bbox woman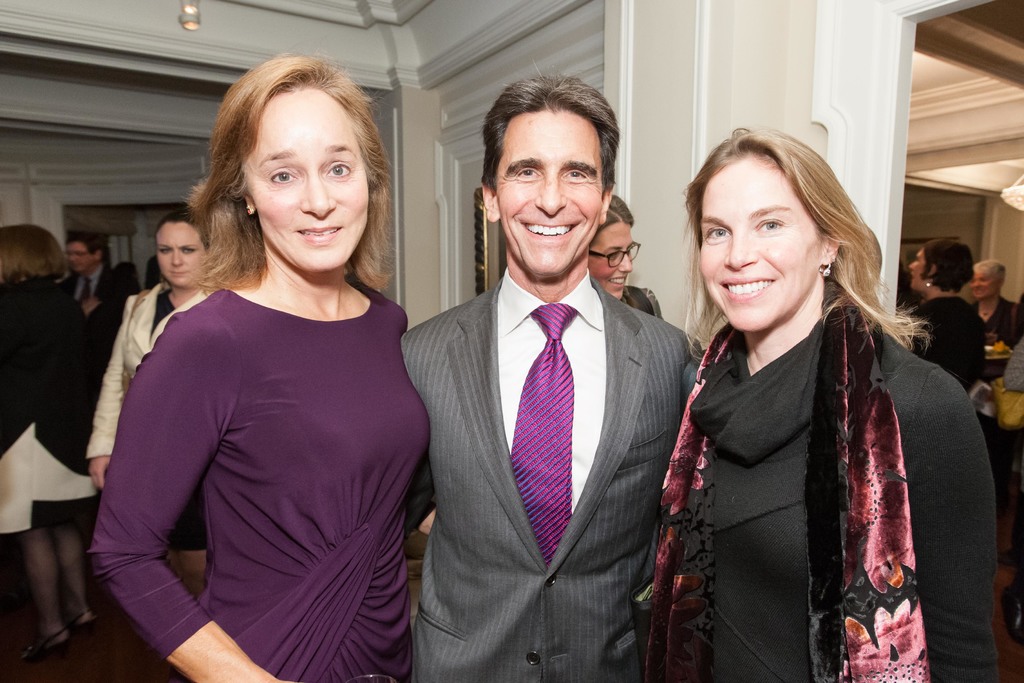
{"x1": 86, "y1": 53, "x2": 438, "y2": 682}
